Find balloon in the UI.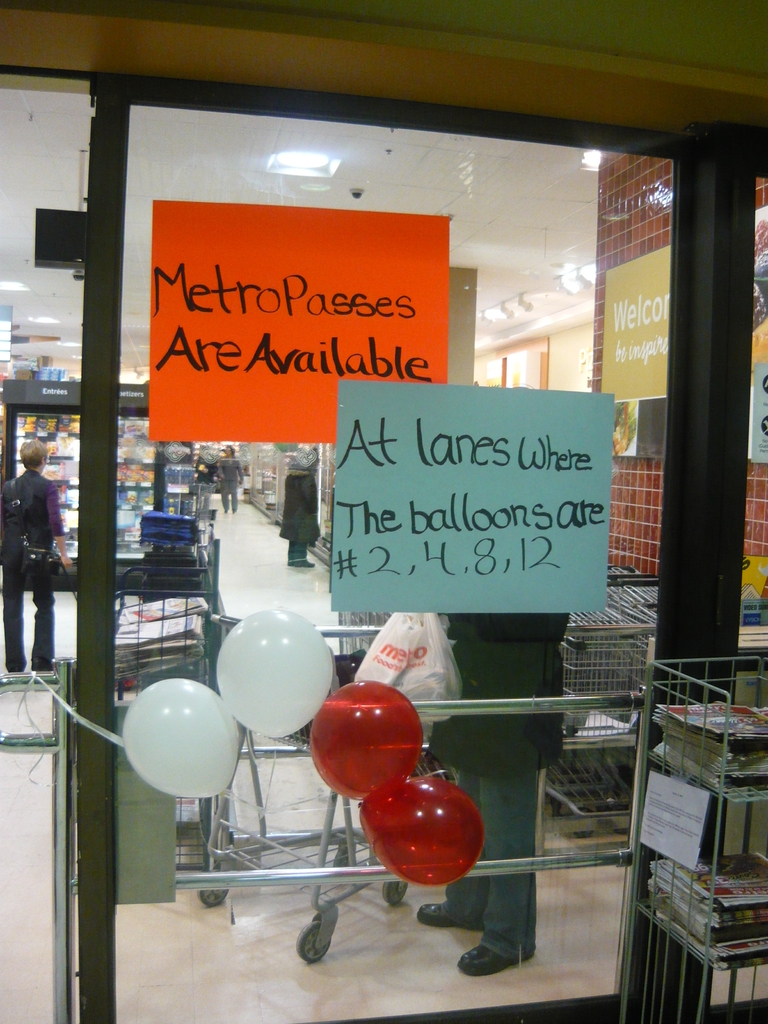
UI element at box=[117, 676, 243, 797].
